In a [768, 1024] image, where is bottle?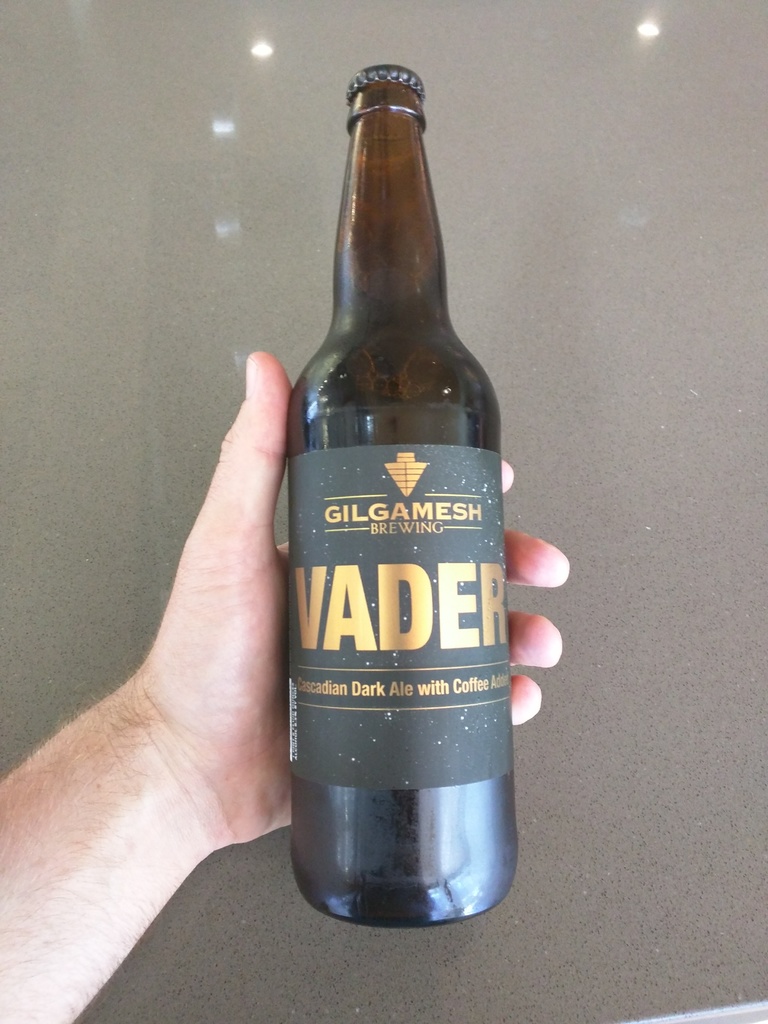
[left=268, top=102, right=527, bottom=934].
